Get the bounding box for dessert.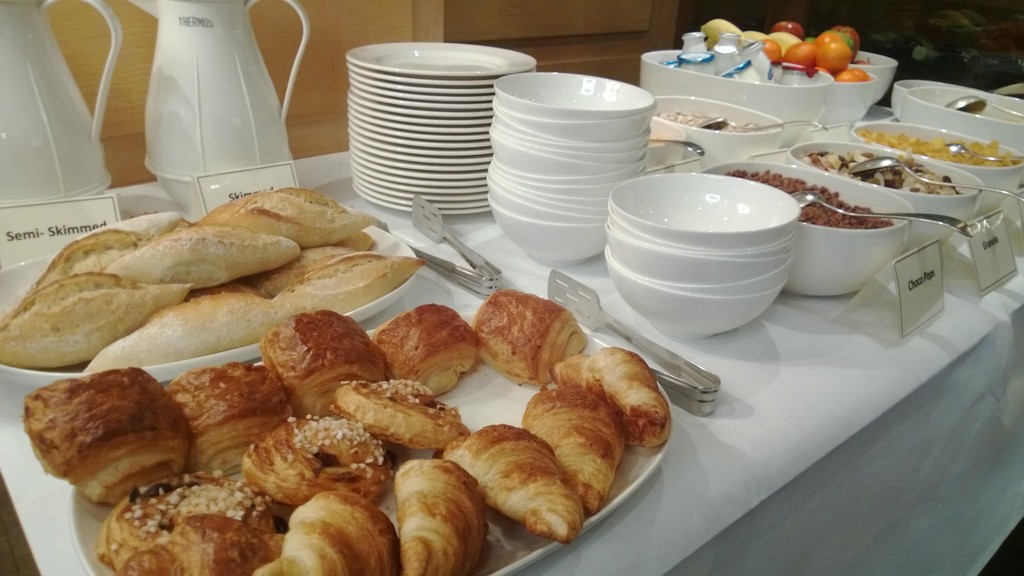
crop(19, 312, 678, 575).
